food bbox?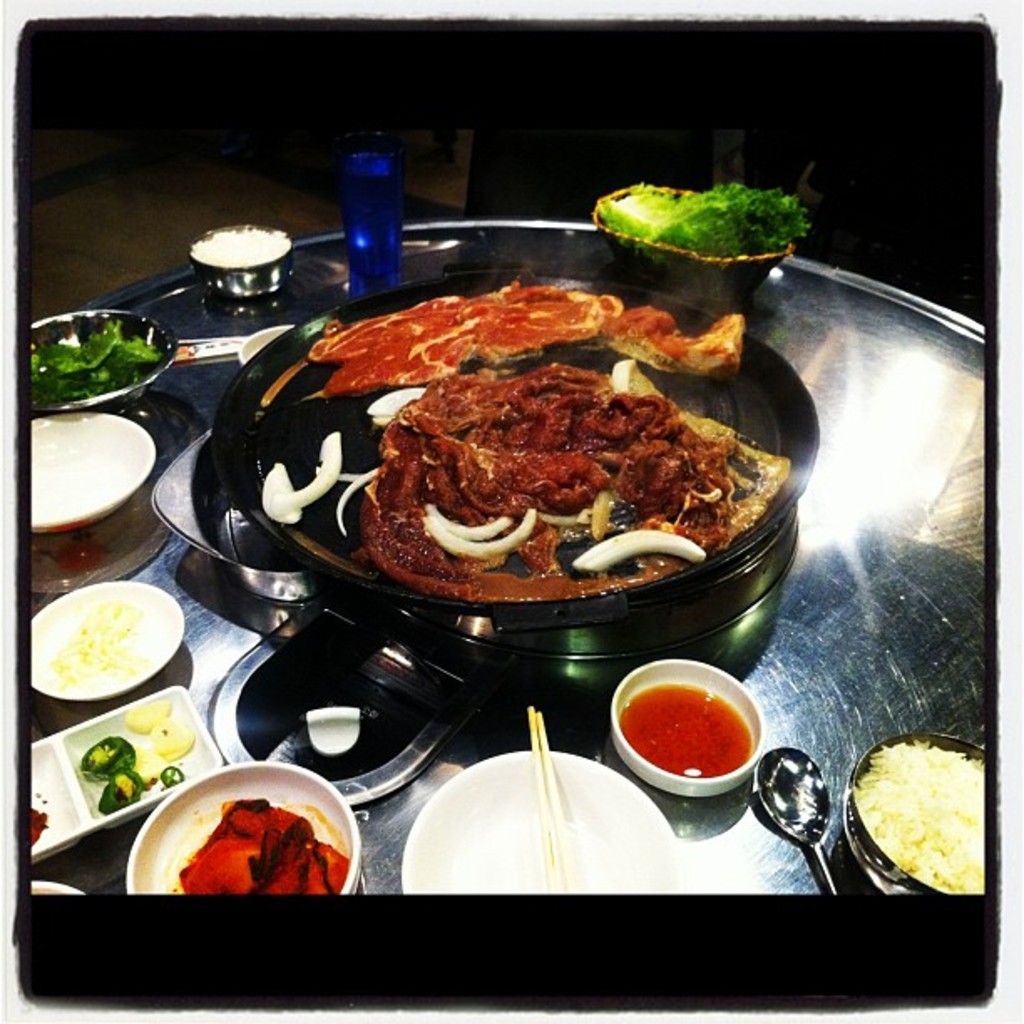
left=99, top=771, right=142, bottom=813
